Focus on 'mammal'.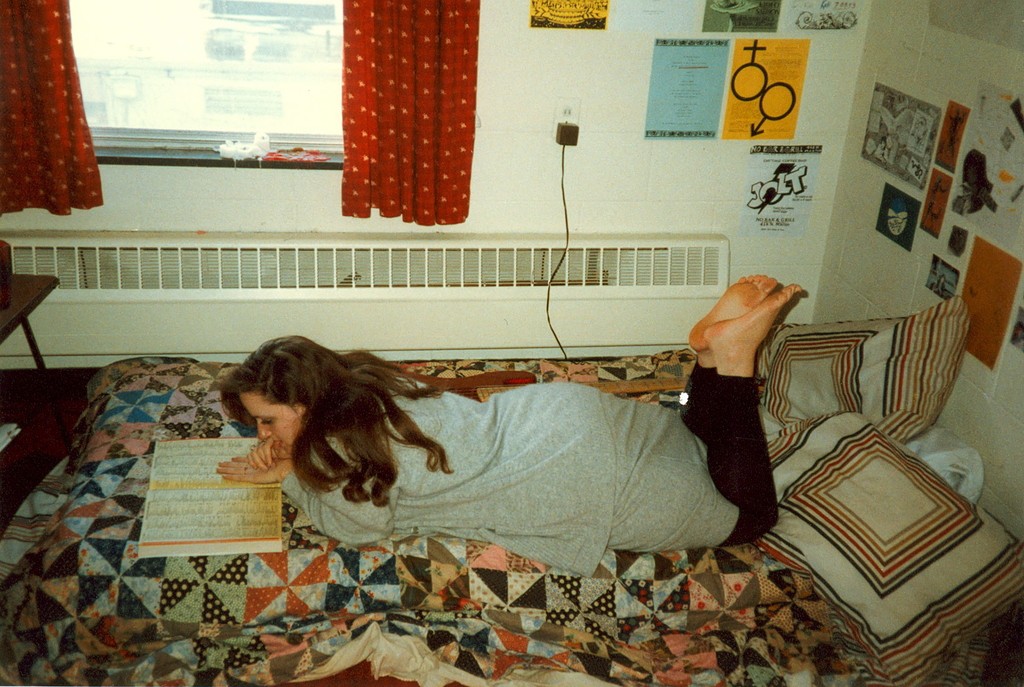
Focused at detection(252, 324, 804, 570).
